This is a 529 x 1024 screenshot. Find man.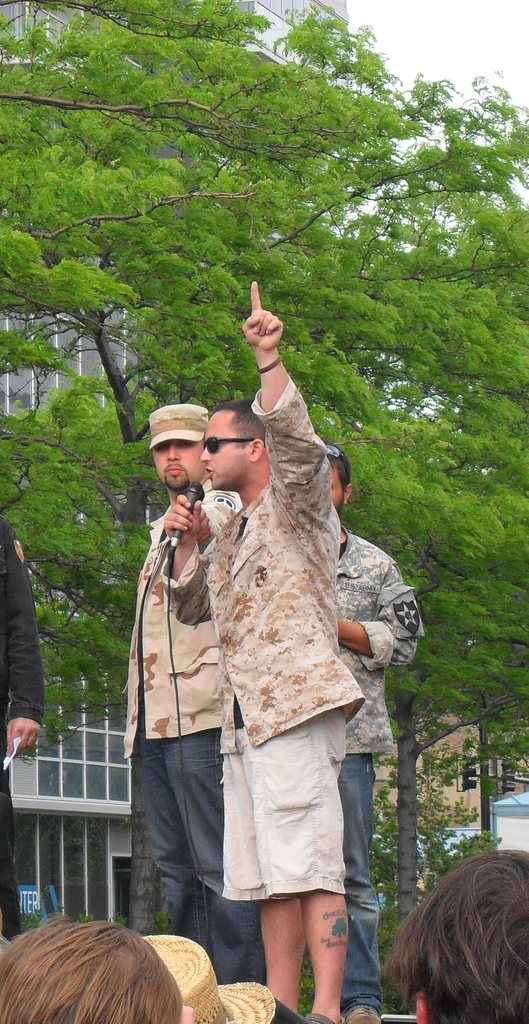
Bounding box: (left=385, top=849, right=528, bottom=1023).
